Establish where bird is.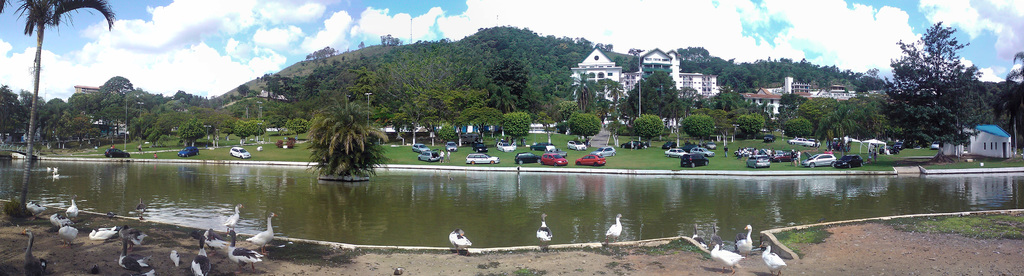
Established at rect(246, 211, 278, 254).
